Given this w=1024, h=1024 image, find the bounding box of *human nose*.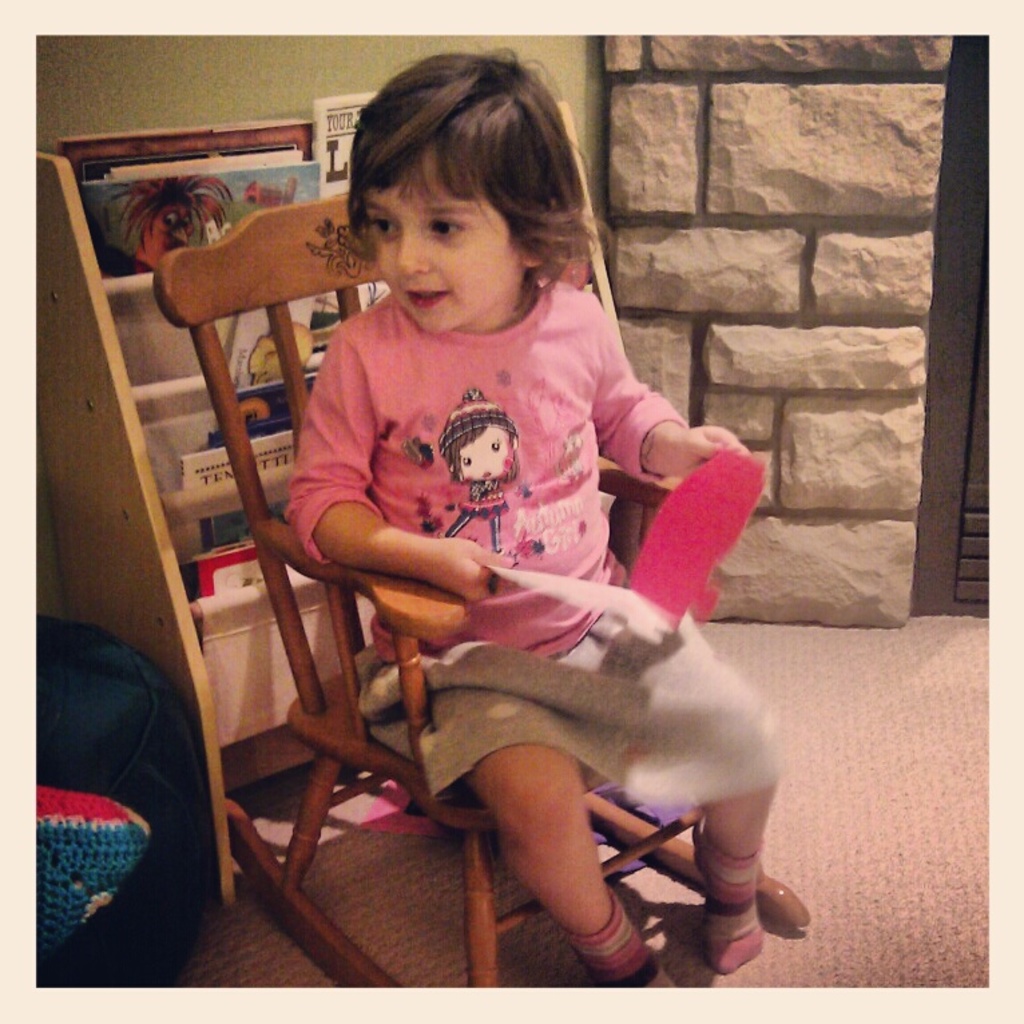
393, 221, 430, 274.
